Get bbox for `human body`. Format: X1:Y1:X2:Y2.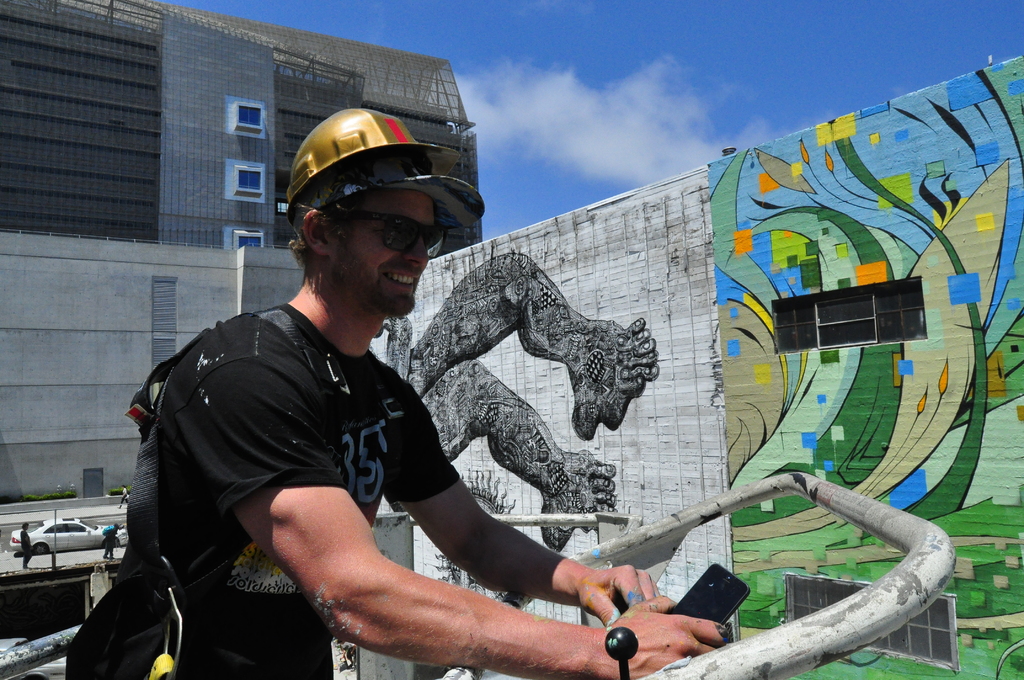
110:176:612:670.
